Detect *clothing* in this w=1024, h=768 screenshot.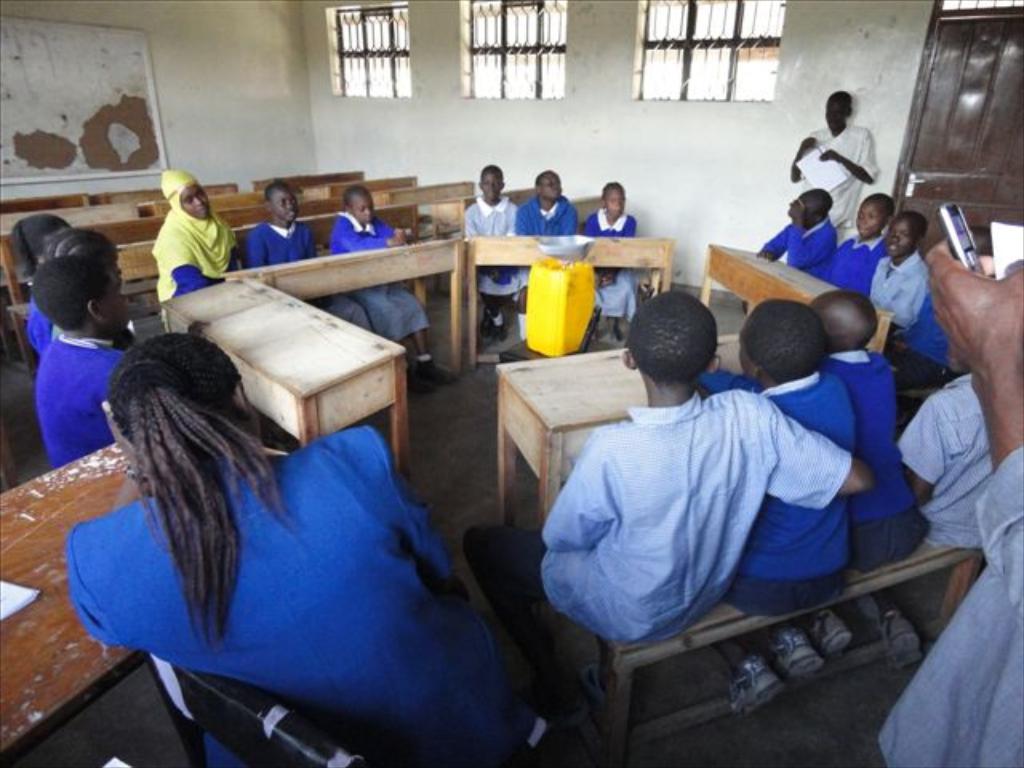
Detection: pyautogui.locateOnScreen(37, 341, 125, 469).
